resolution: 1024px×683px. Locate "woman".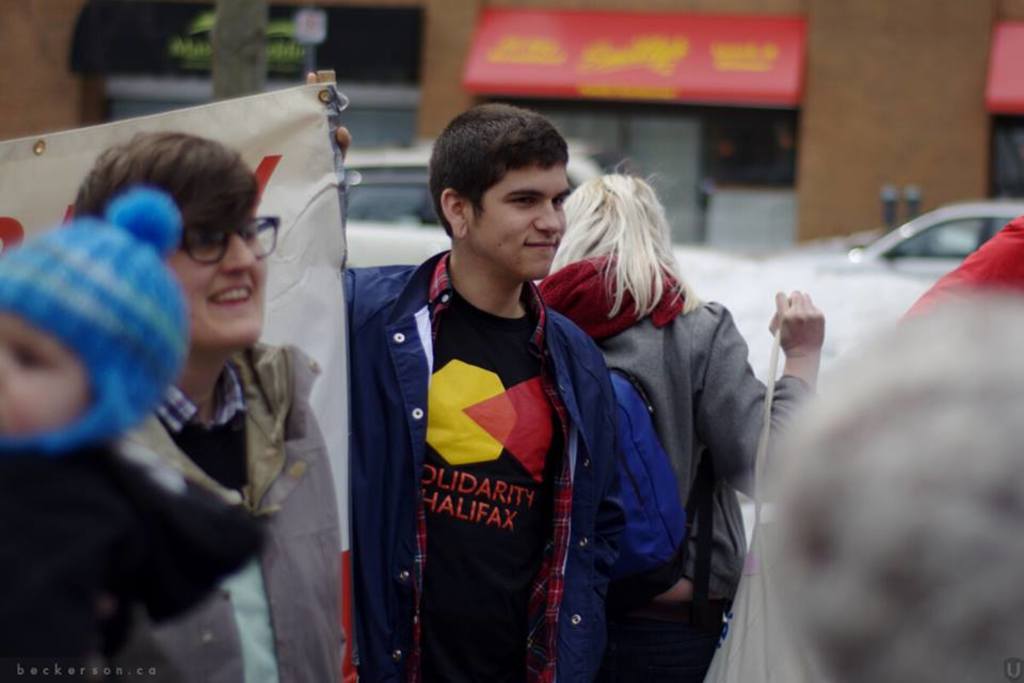
left=530, top=143, right=781, bottom=679.
